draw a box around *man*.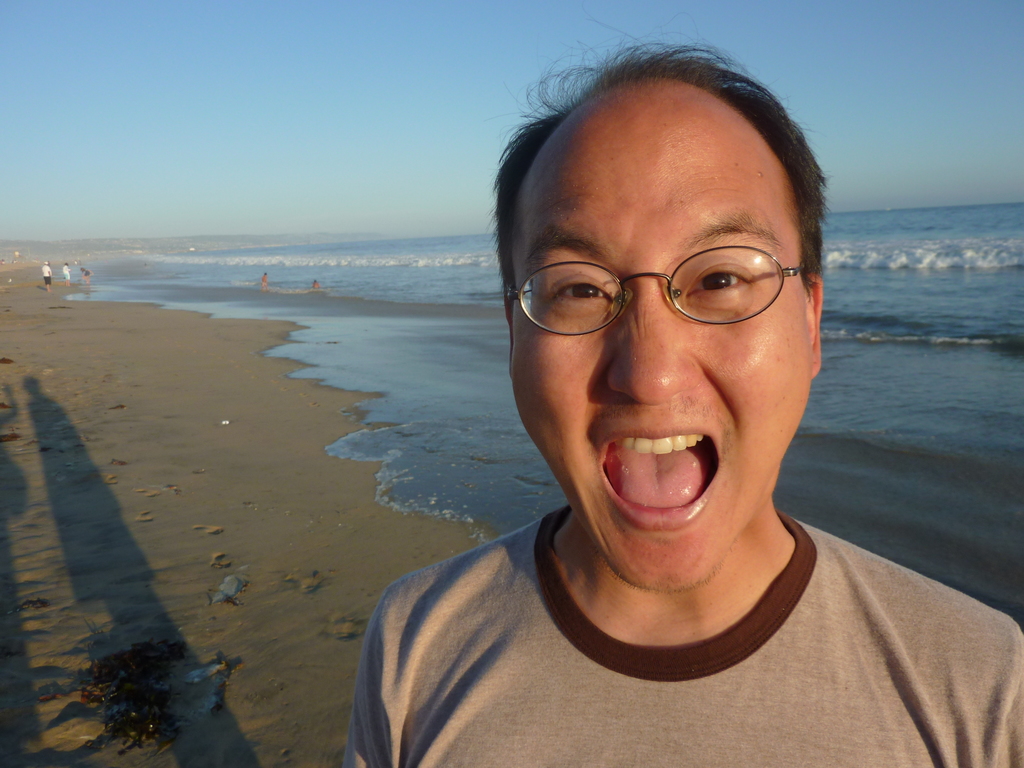
box=[317, 48, 977, 762].
